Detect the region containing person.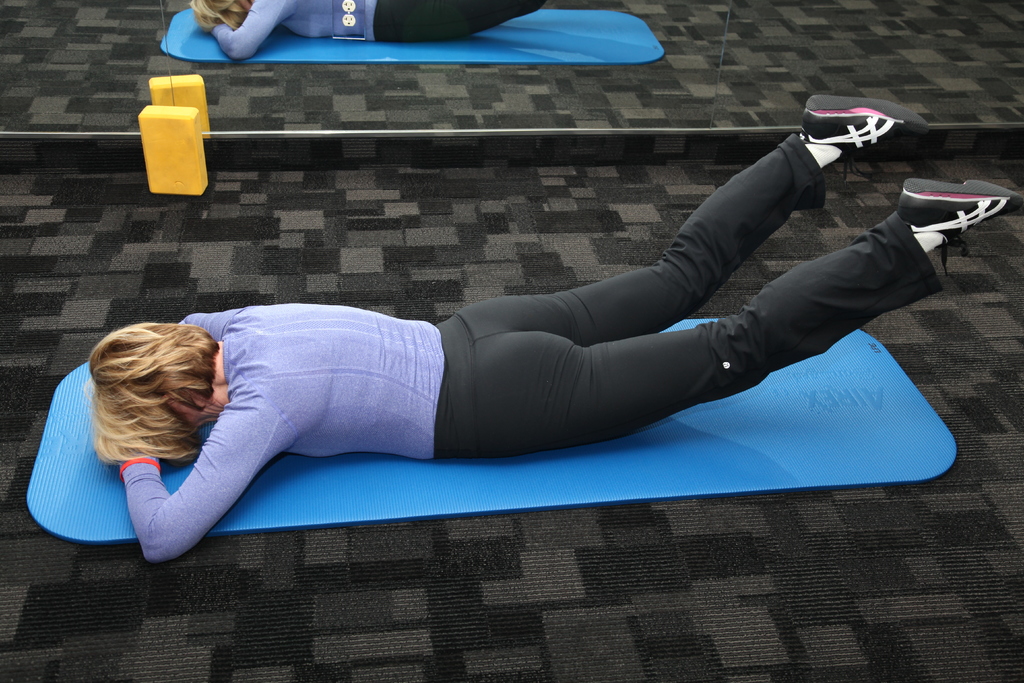
<bbox>191, 0, 548, 60</bbox>.
